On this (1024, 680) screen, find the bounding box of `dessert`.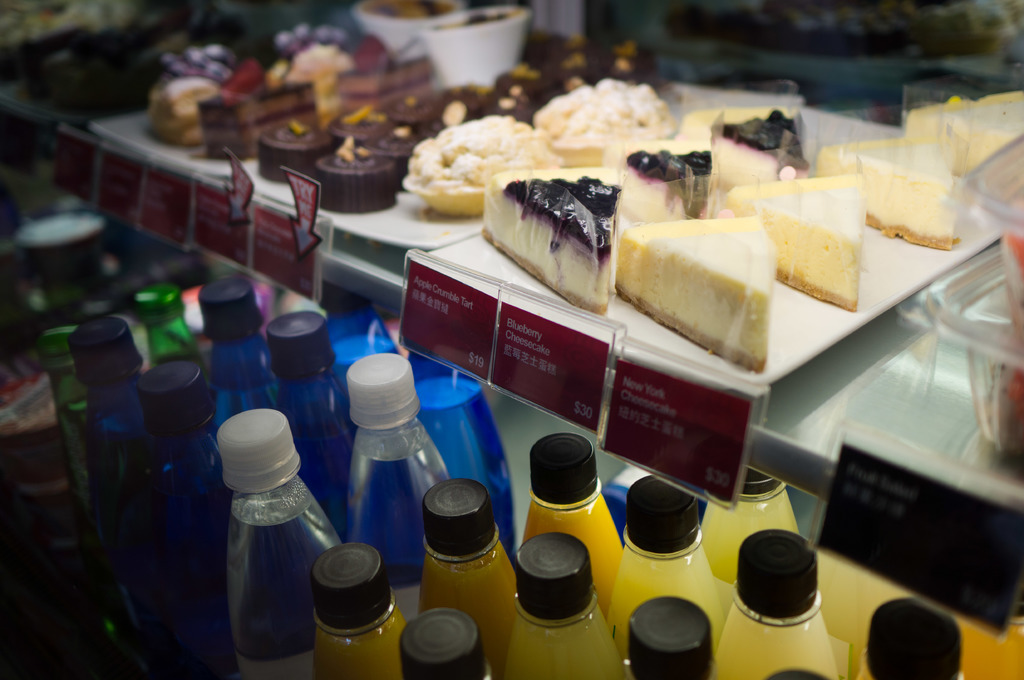
Bounding box: <box>620,215,774,363</box>.
